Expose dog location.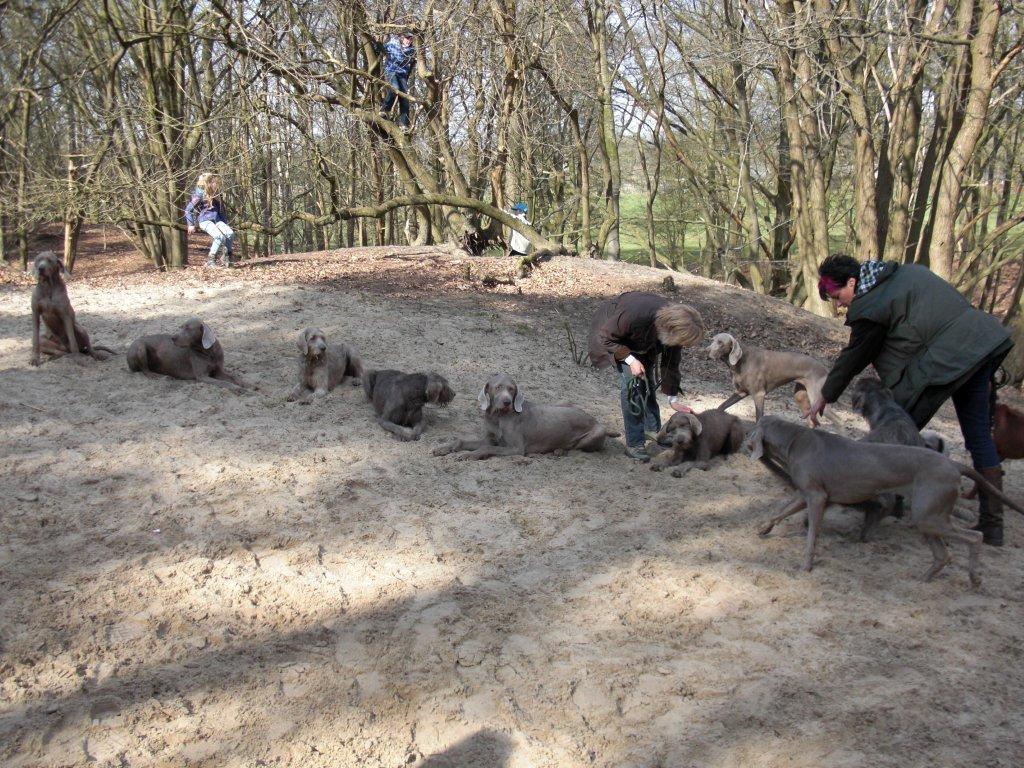
Exposed at 363 370 458 443.
